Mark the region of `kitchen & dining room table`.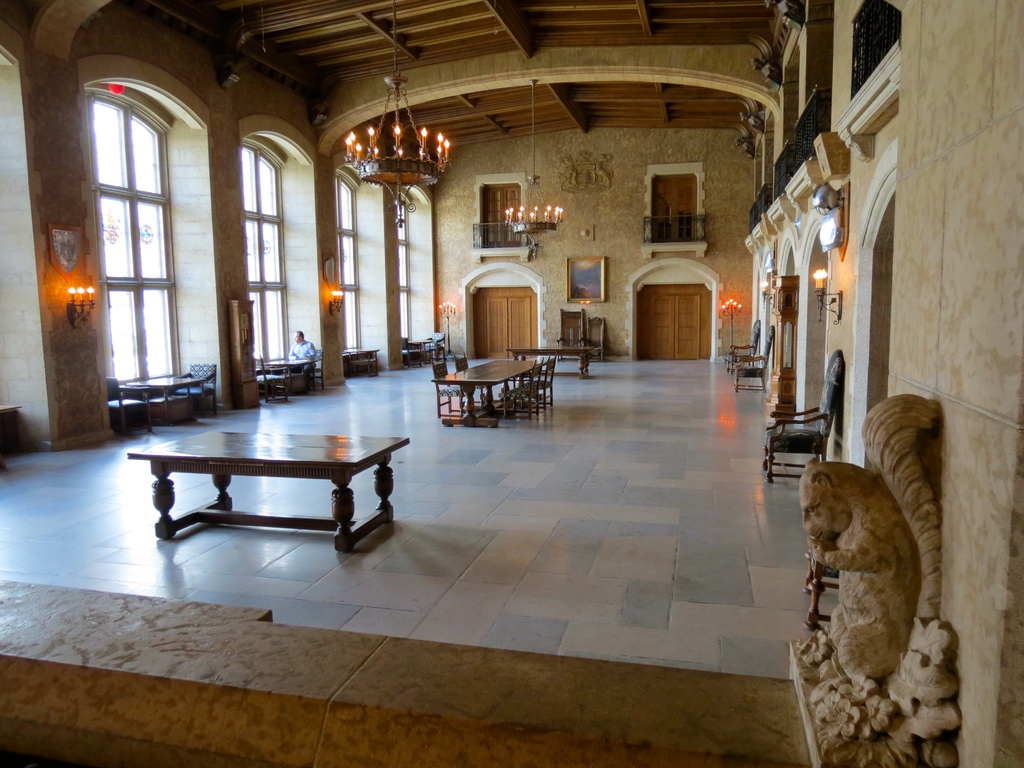
Region: 428 345 564 426.
